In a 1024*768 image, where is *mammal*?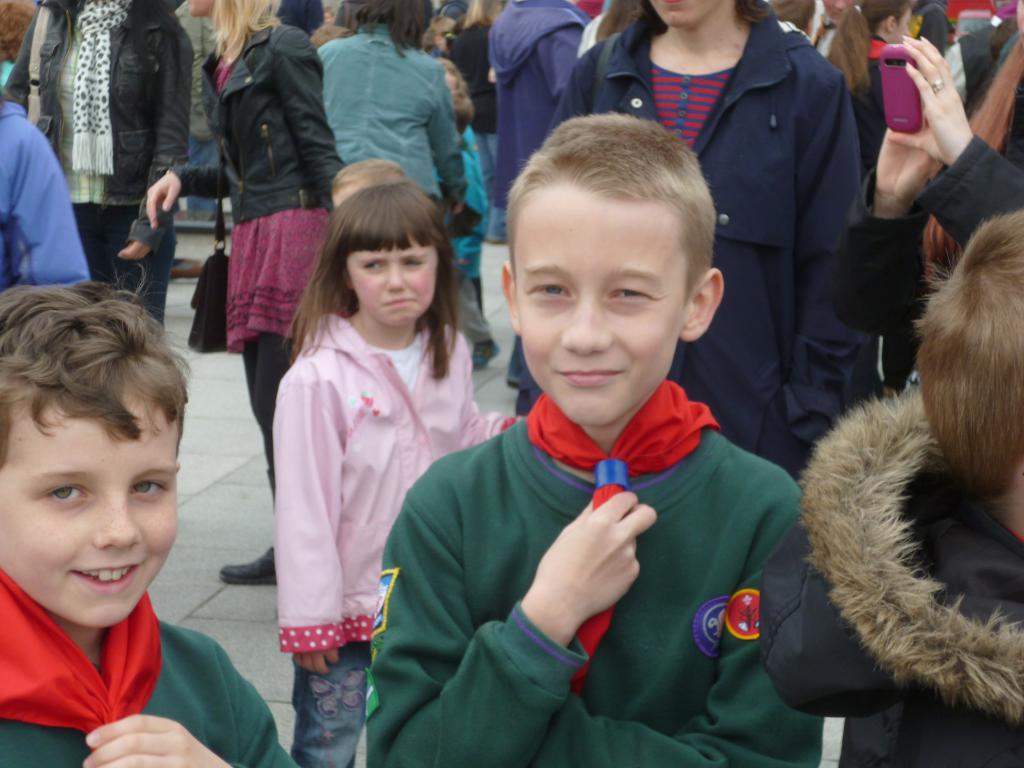
(906,0,955,64).
